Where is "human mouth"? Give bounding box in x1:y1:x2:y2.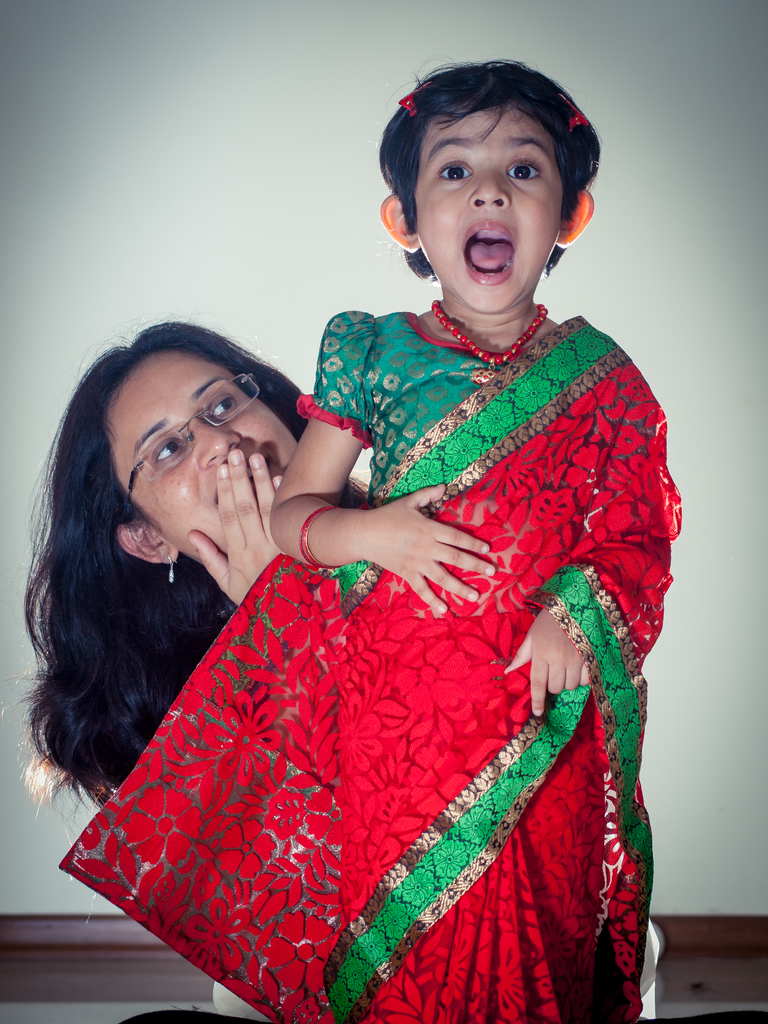
212:456:278:509.
